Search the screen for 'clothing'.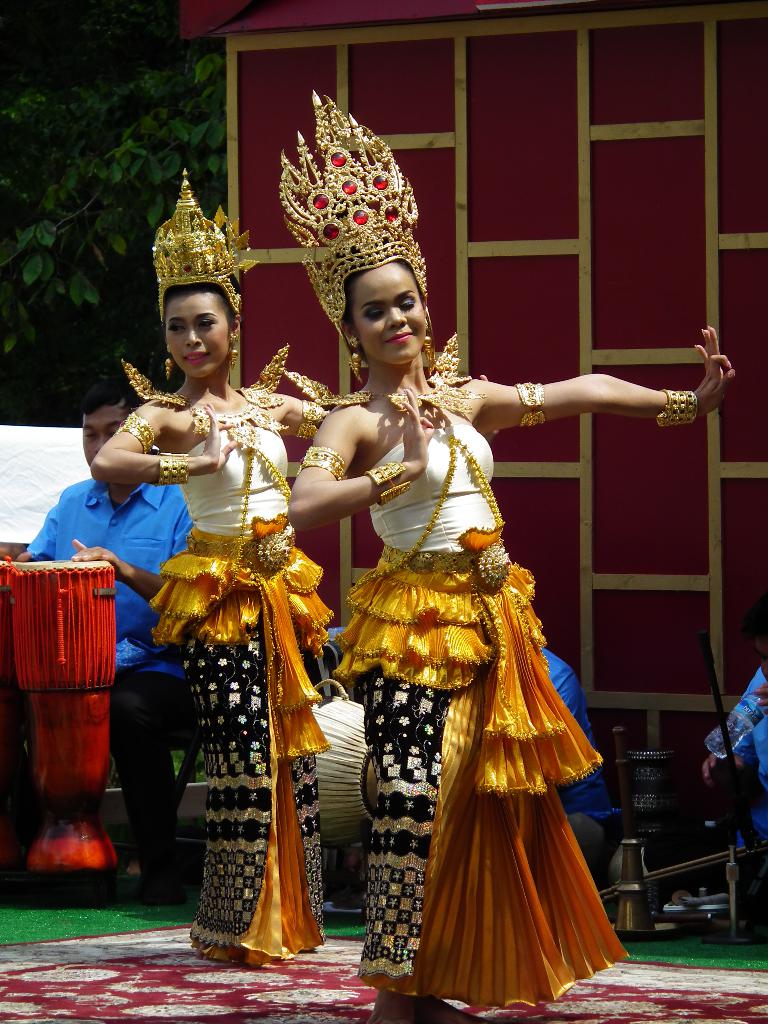
Found at <bbox>687, 636, 767, 899</bbox>.
